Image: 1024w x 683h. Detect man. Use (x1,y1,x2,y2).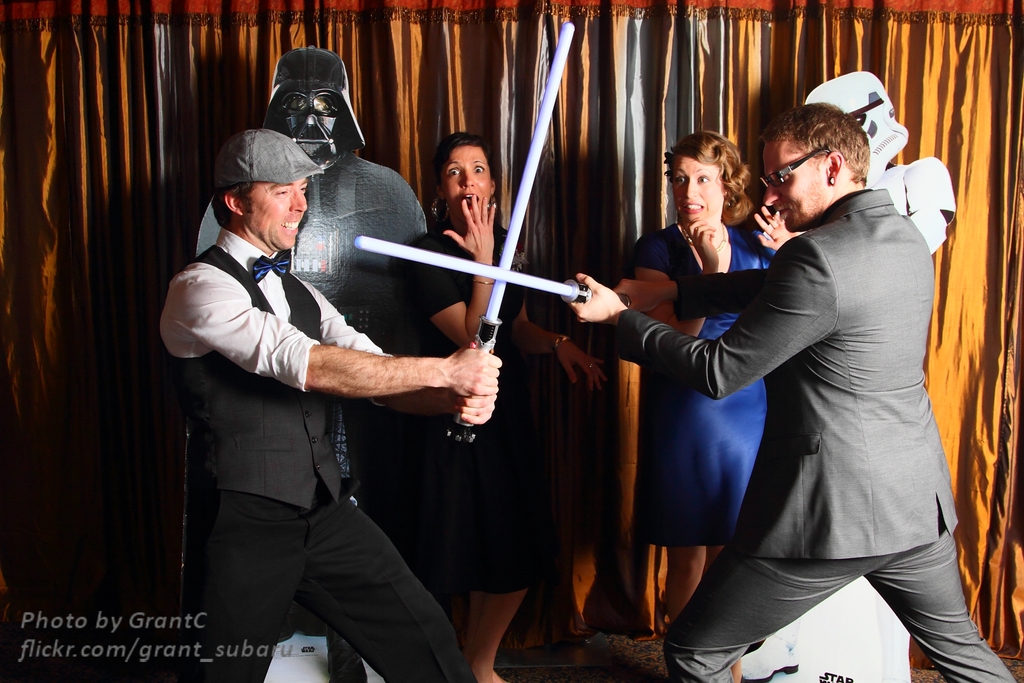
(627,90,972,657).
